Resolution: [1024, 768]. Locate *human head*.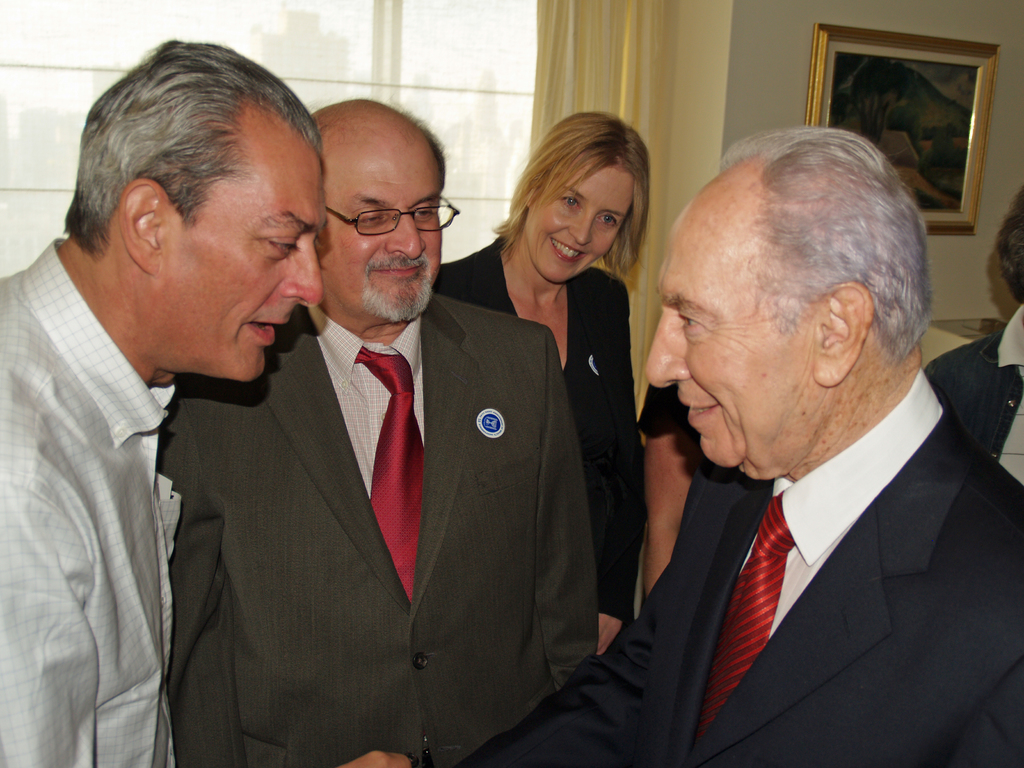
l=61, t=40, r=322, b=381.
